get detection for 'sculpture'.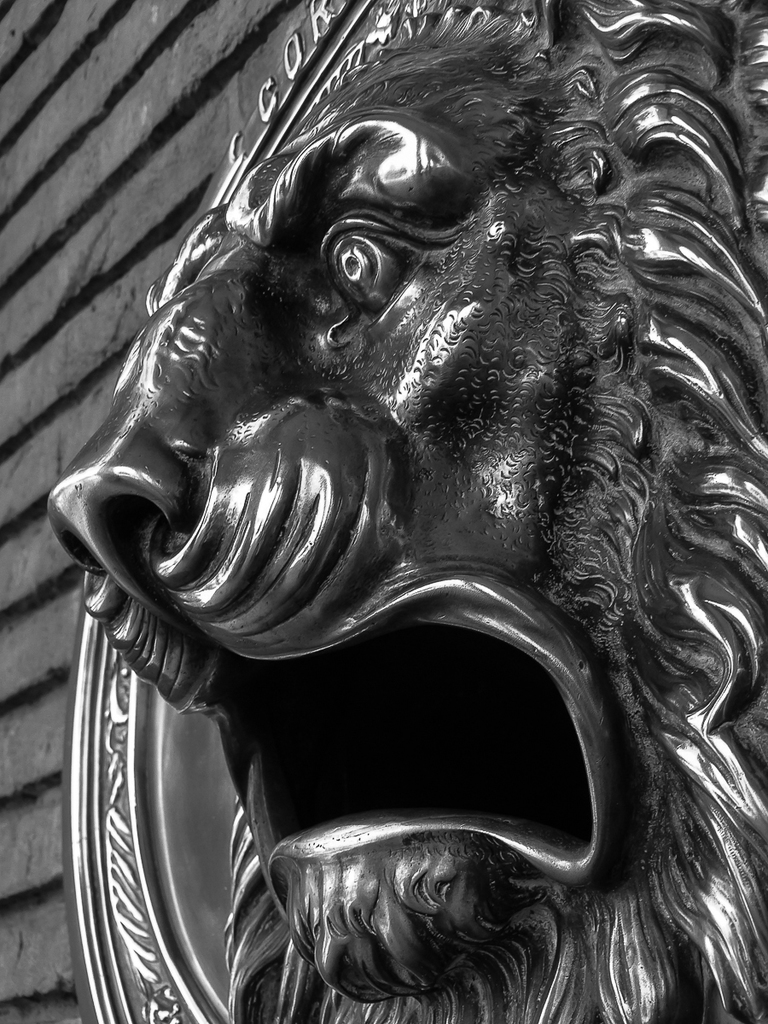
Detection: <box>41,0,767,1023</box>.
